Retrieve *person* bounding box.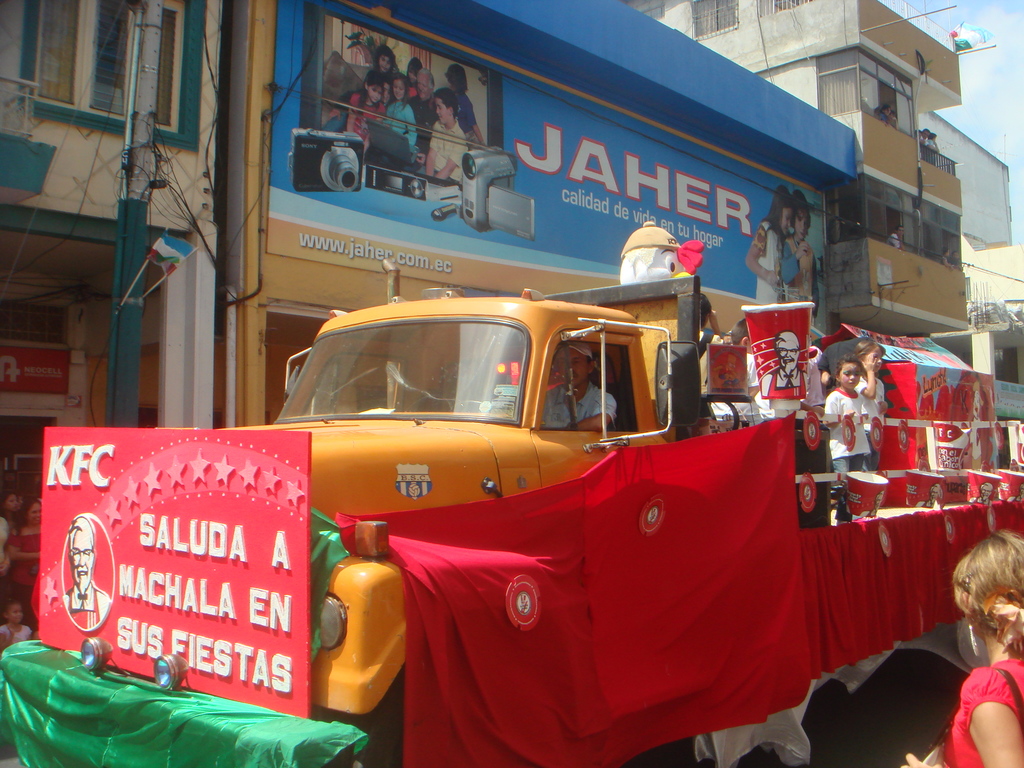
Bounding box: 0,602,45,644.
